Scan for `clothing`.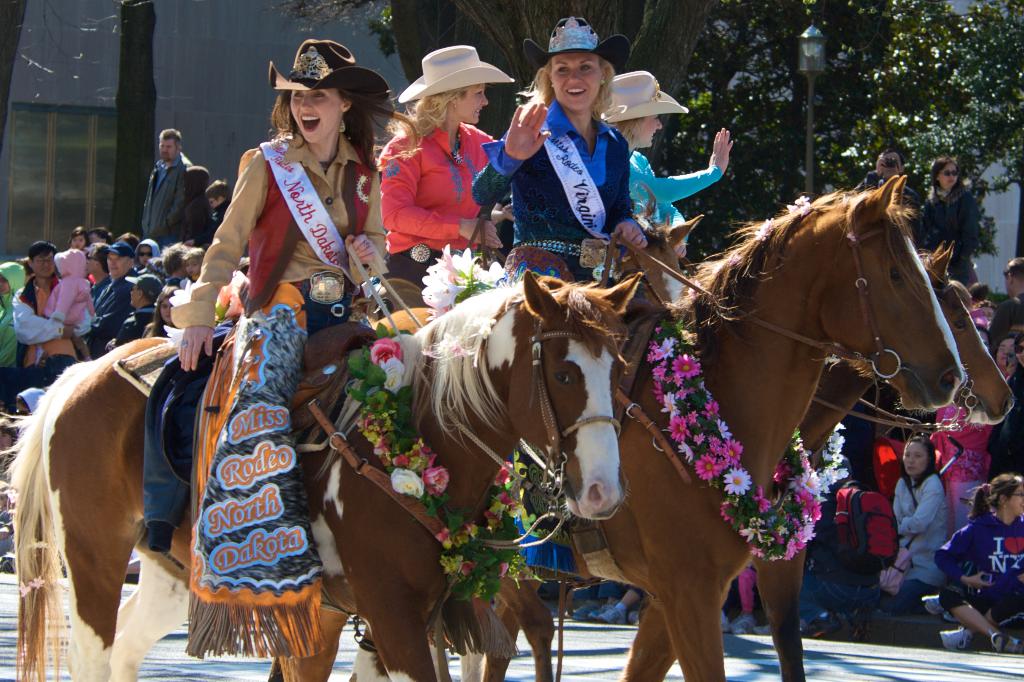
Scan result: detection(53, 253, 96, 362).
